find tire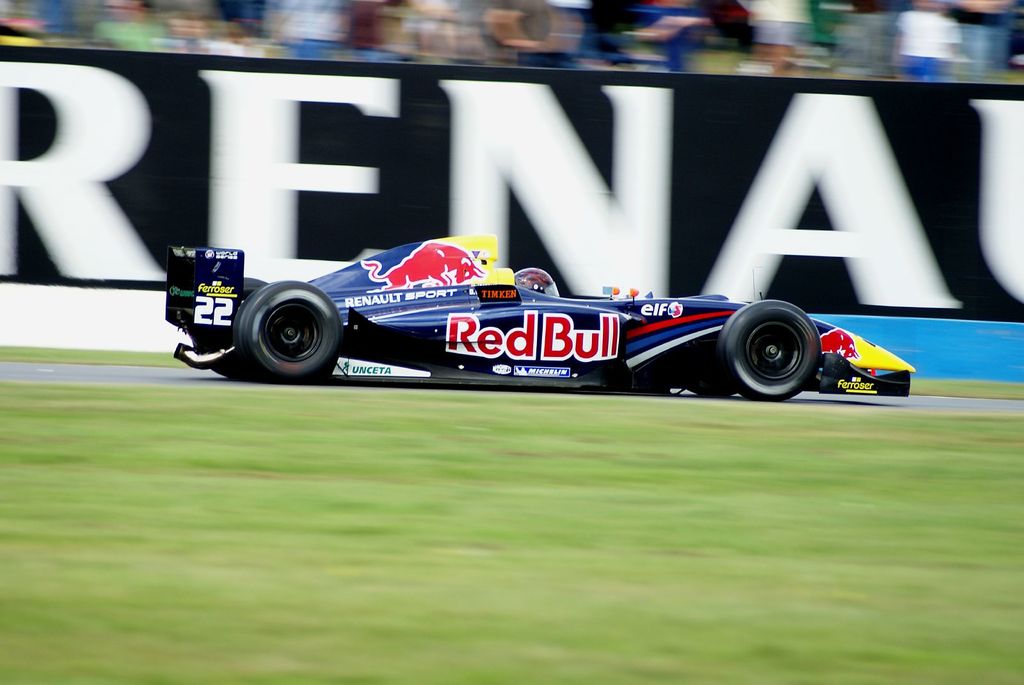
l=728, t=284, r=821, b=398
